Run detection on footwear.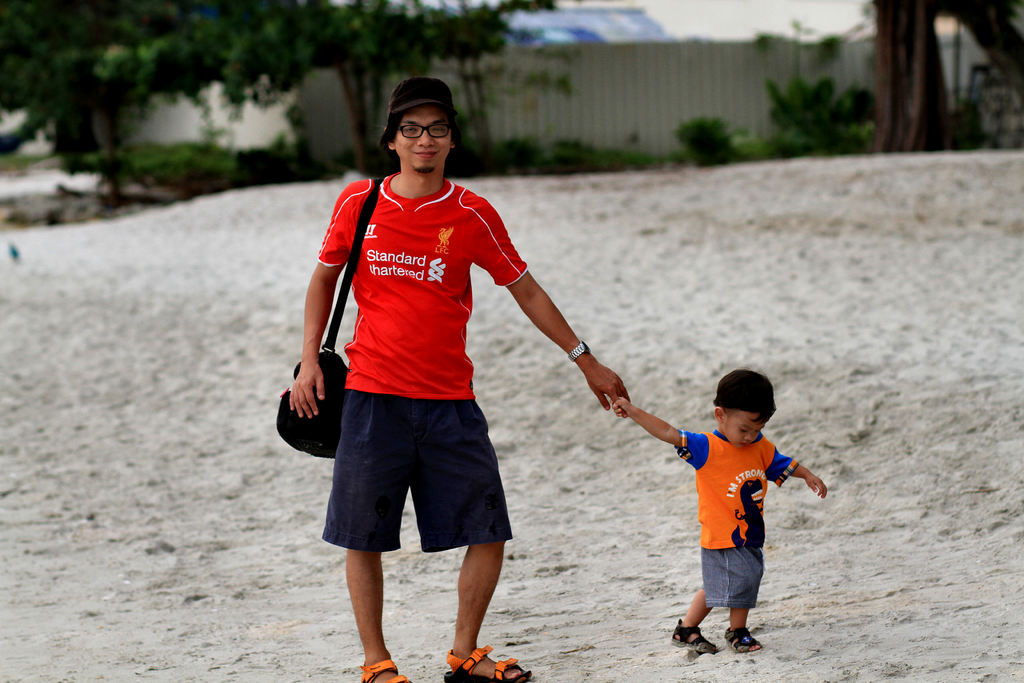
Result: 672 618 717 655.
